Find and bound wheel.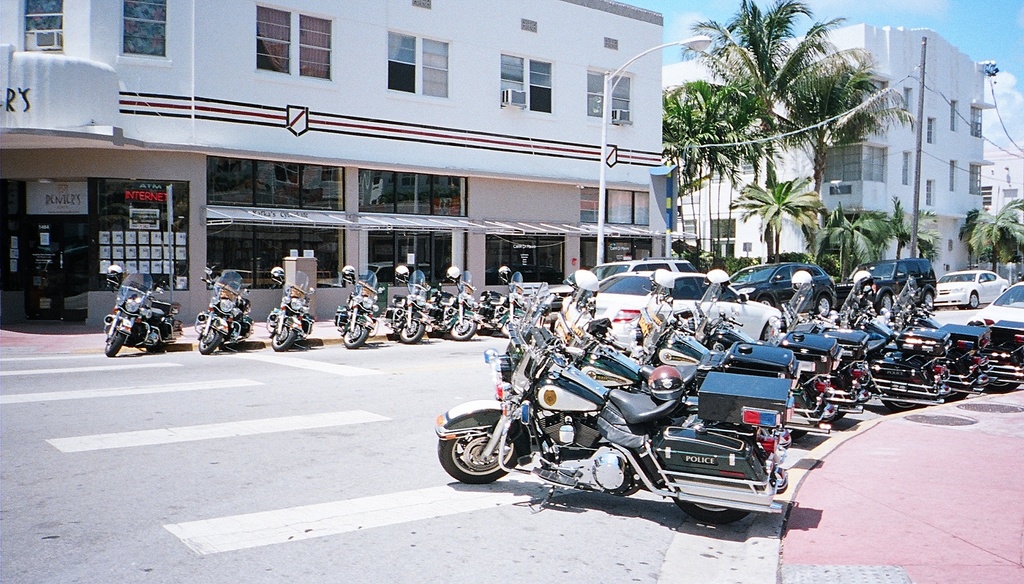
Bound: (x1=816, y1=292, x2=833, y2=317).
